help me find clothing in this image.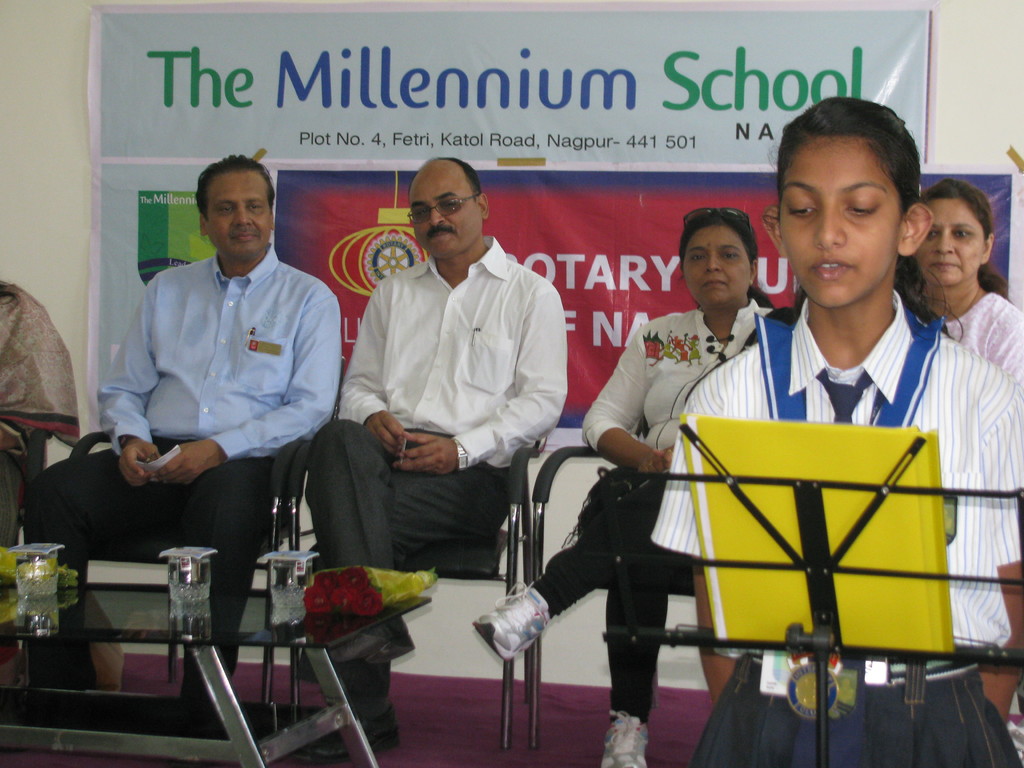
Found it: detection(520, 301, 777, 729).
